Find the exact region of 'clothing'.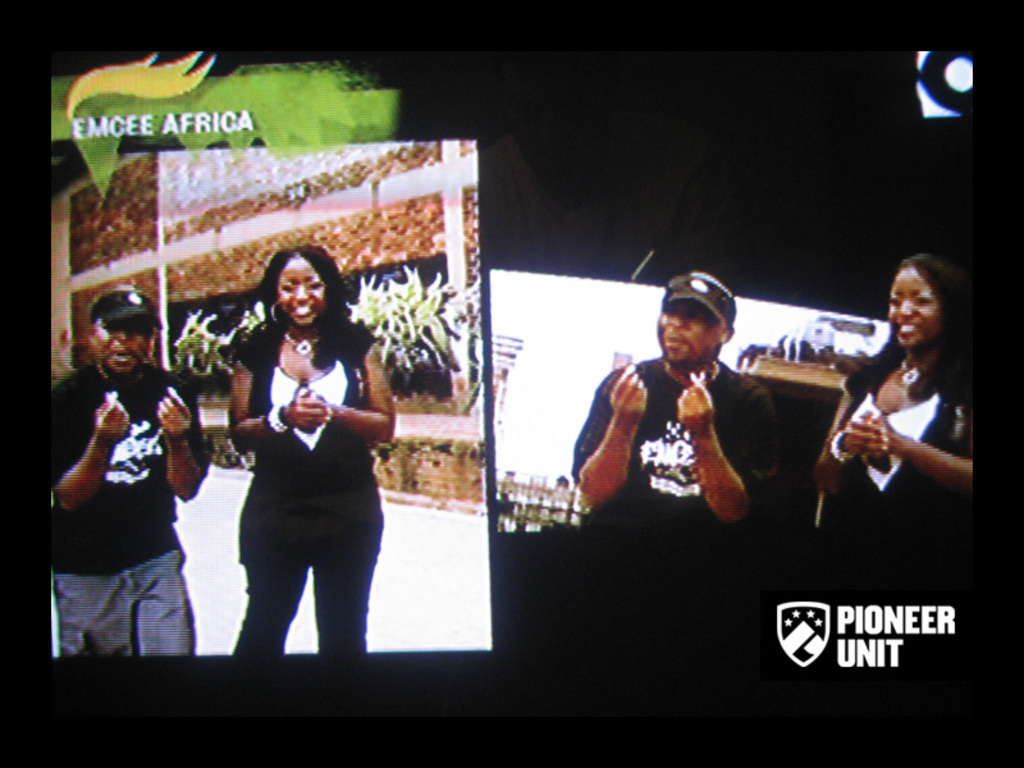
Exact region: pyautogui.locateOnScreen(212, 288, 376, 652).
